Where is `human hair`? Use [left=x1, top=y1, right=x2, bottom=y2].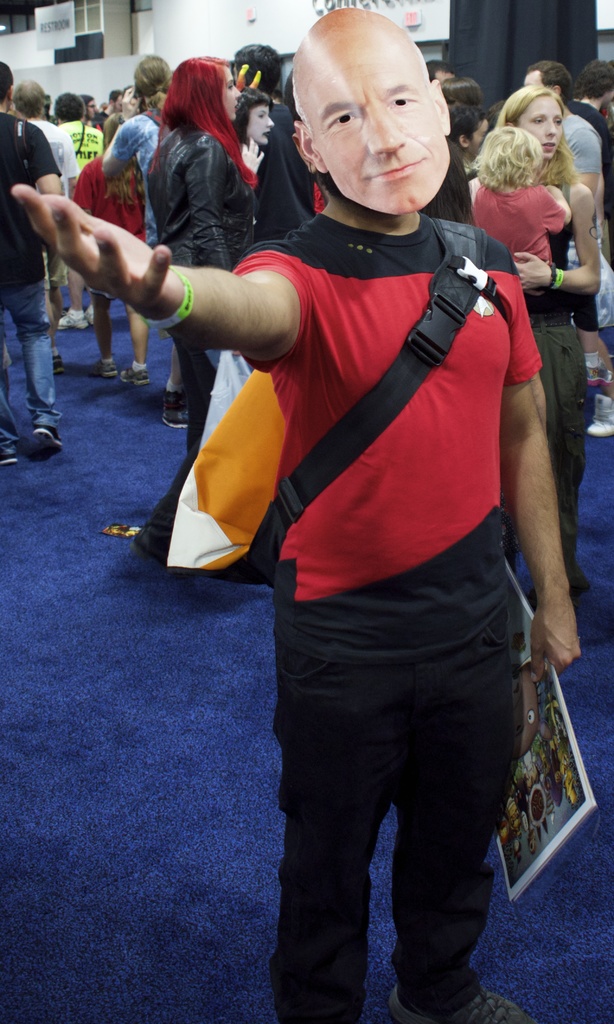
[left=133, top=54, right=172, bottom=111].
